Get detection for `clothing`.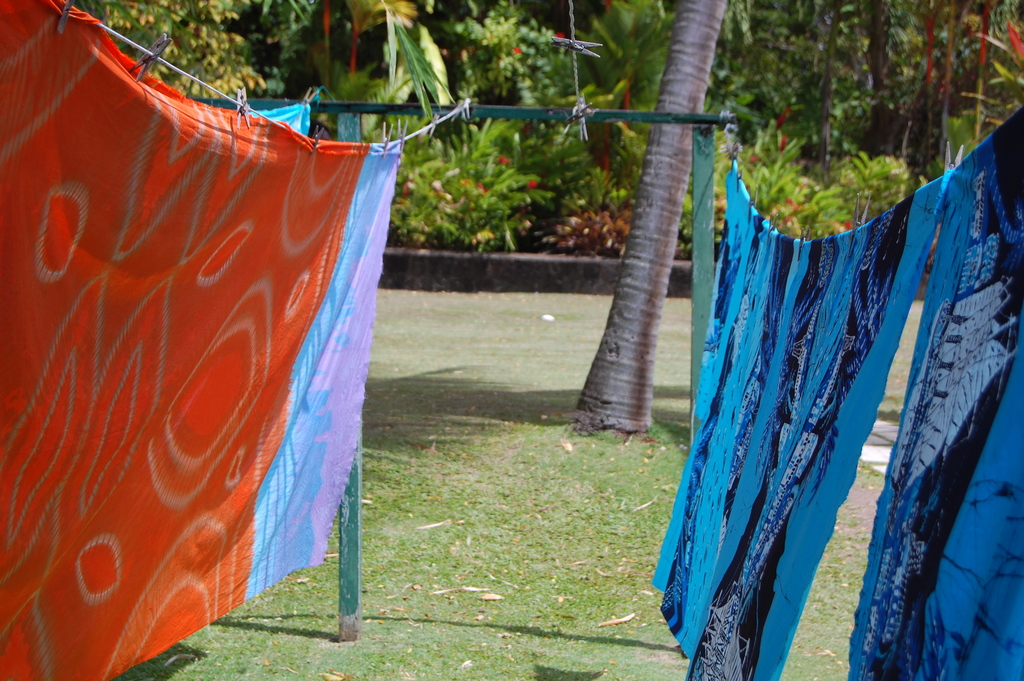
Detection: {"x1": 0, "y1": 0, "x2": 407, "y2": 680}.
